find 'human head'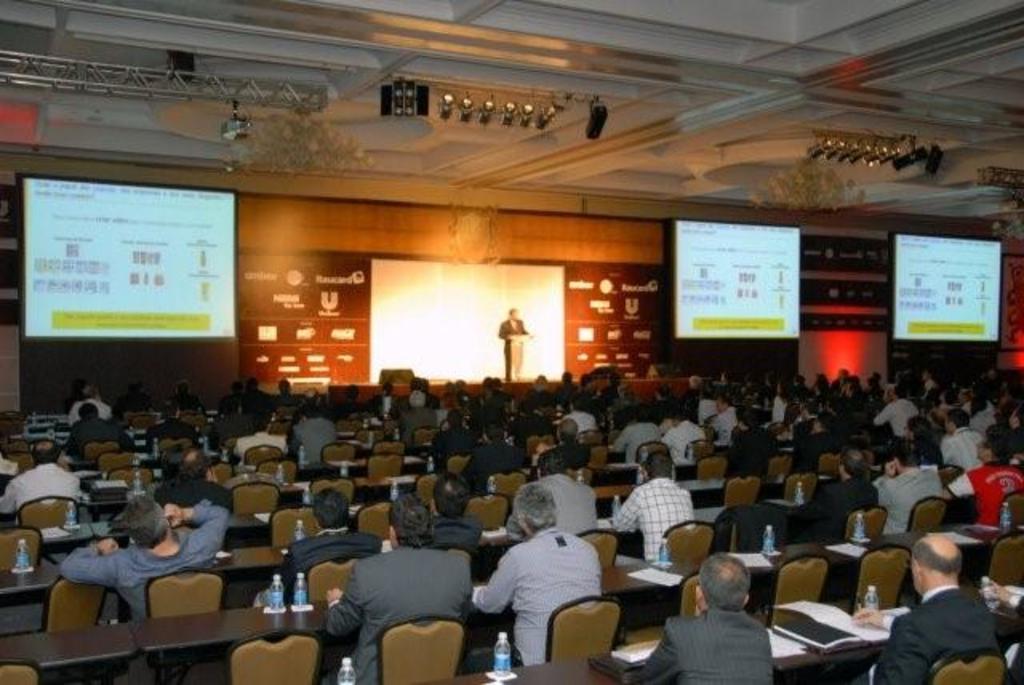
bbox=(315, 488, 355, 533)
